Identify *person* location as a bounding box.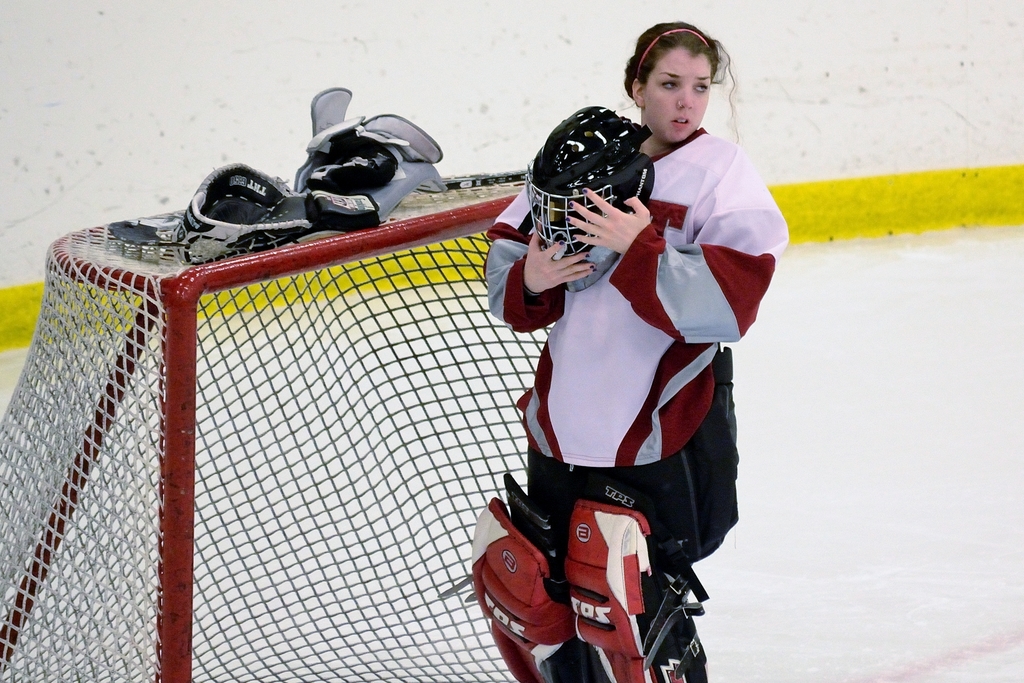
BBox(488, 27, 749, 678).
